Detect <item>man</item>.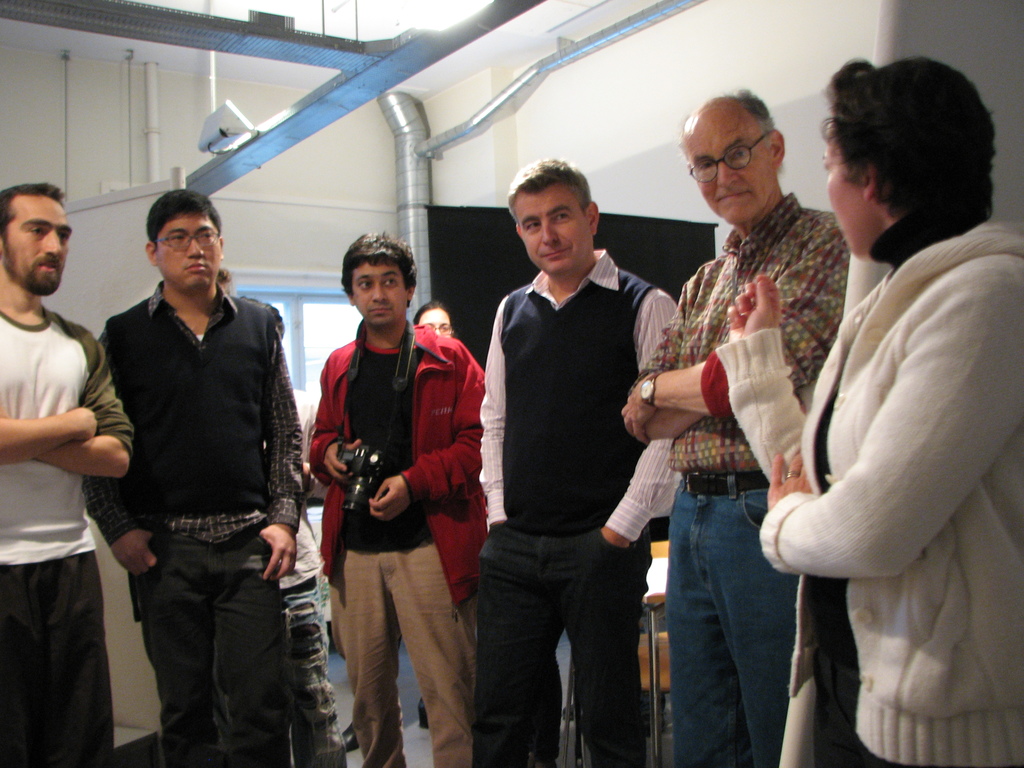
Detected at bbox(472, 147, 681, 767).
